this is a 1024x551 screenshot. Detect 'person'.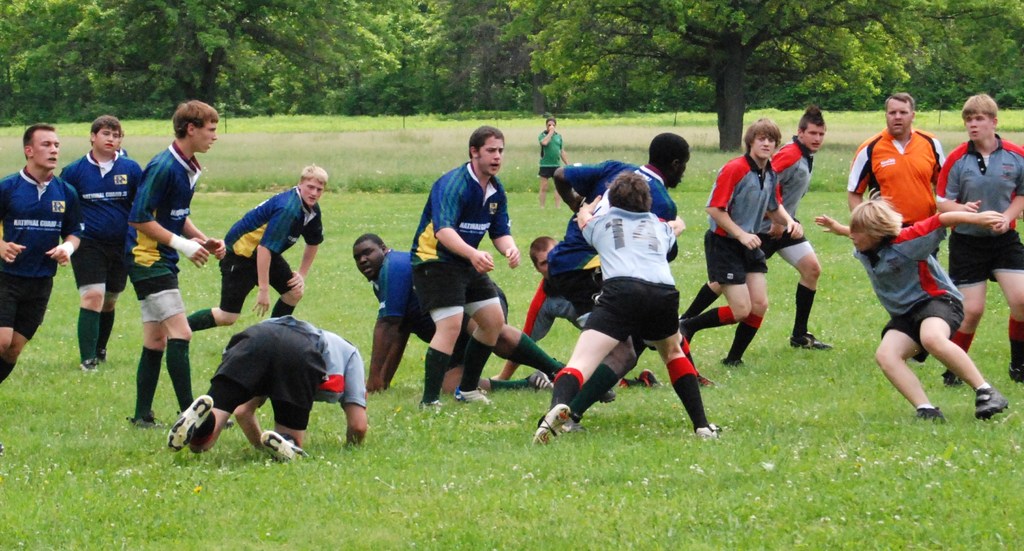
bbox=[407, 120, 524, 422].
